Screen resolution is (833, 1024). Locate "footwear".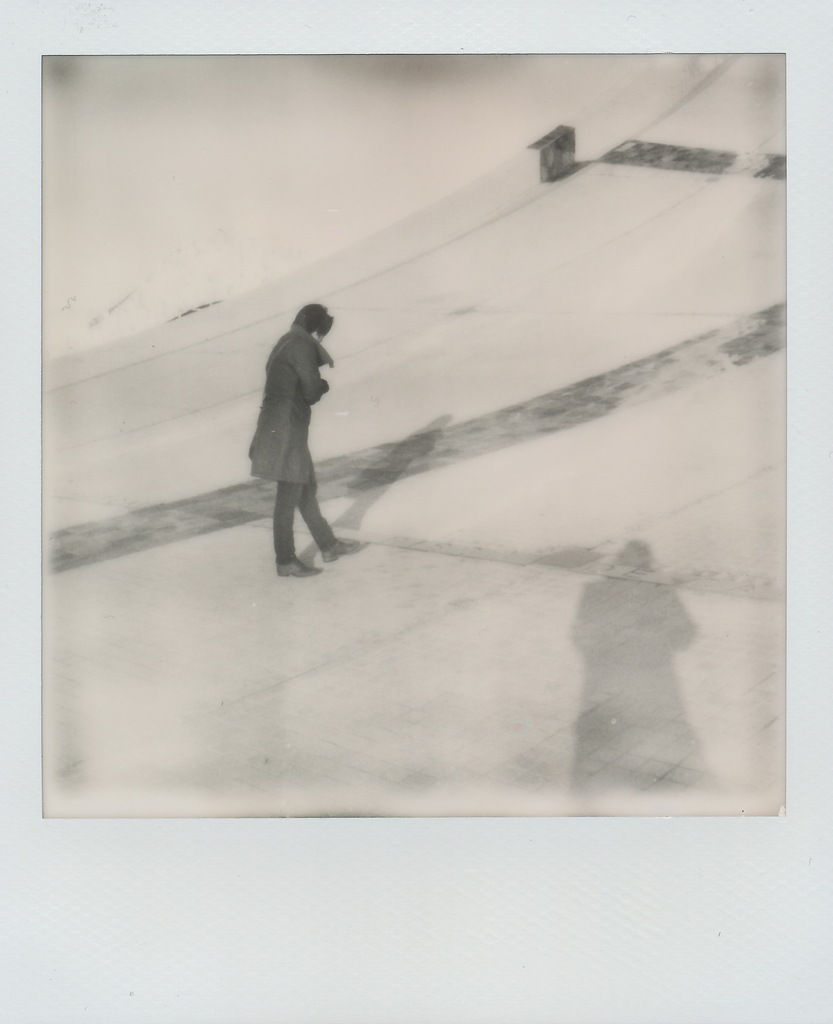
[324,543,366,563].
